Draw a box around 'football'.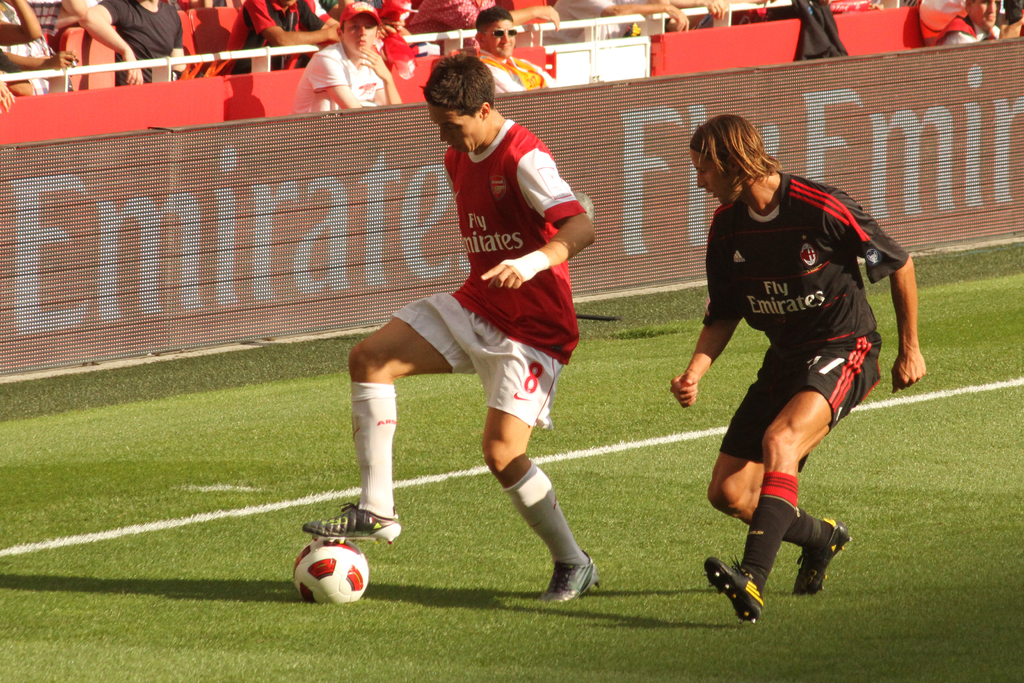
box(292, 529, 378, 607).
